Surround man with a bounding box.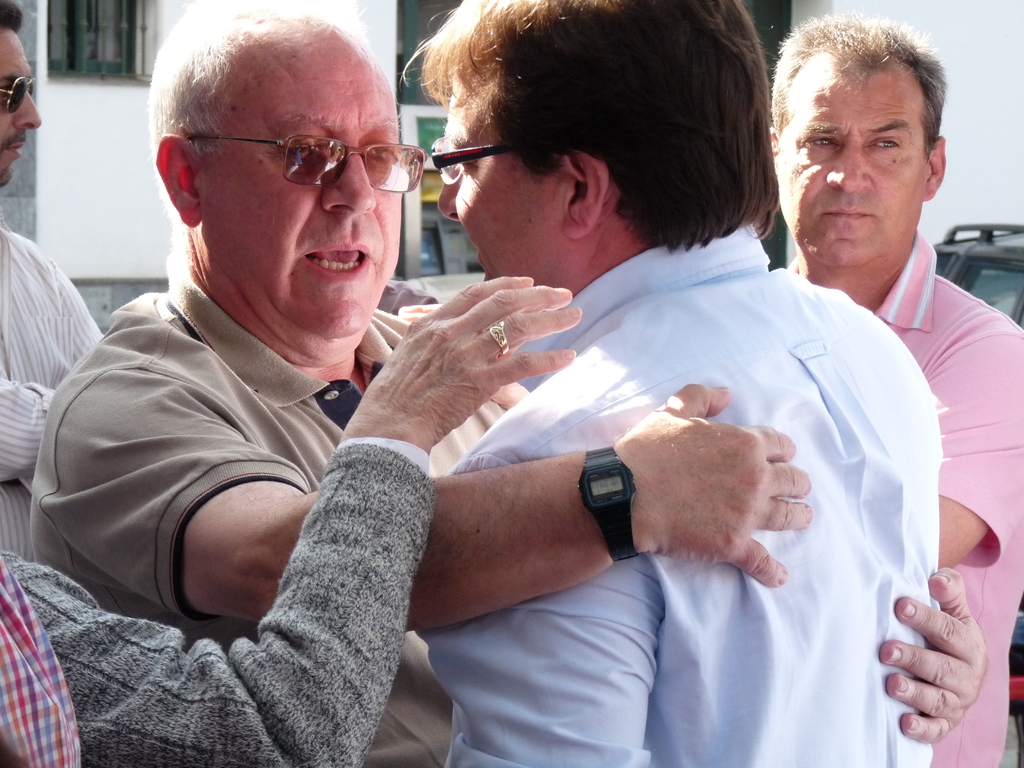
[x1=26, y1=0, x2=989, y2=767].
